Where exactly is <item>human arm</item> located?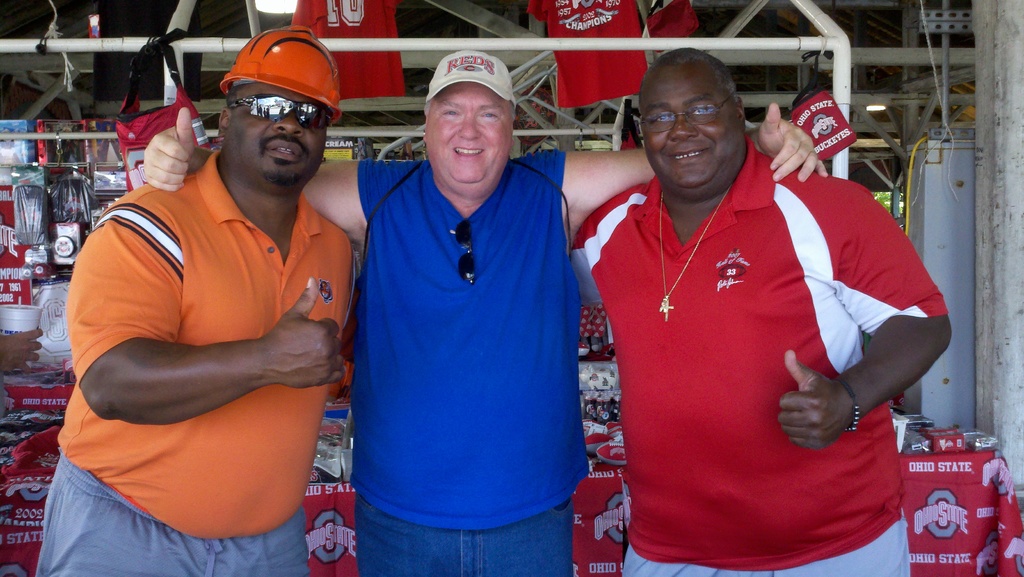
Its bounding box is (left=797, top=175, right=956, bottom=441).
